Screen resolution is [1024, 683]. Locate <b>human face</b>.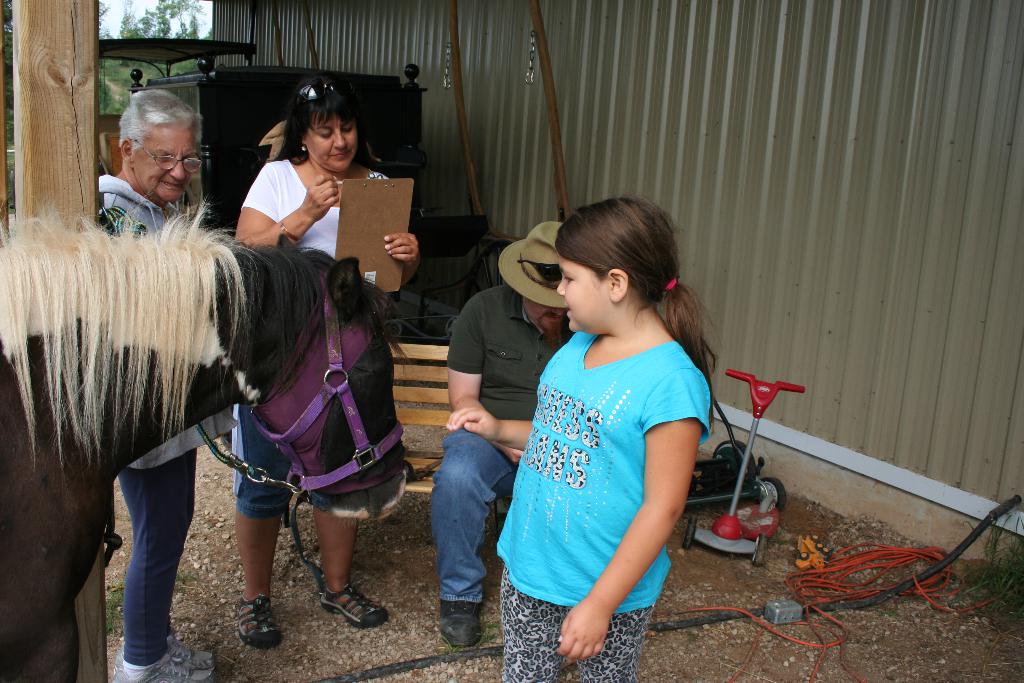
select_region(554, 247, 608, 330).
